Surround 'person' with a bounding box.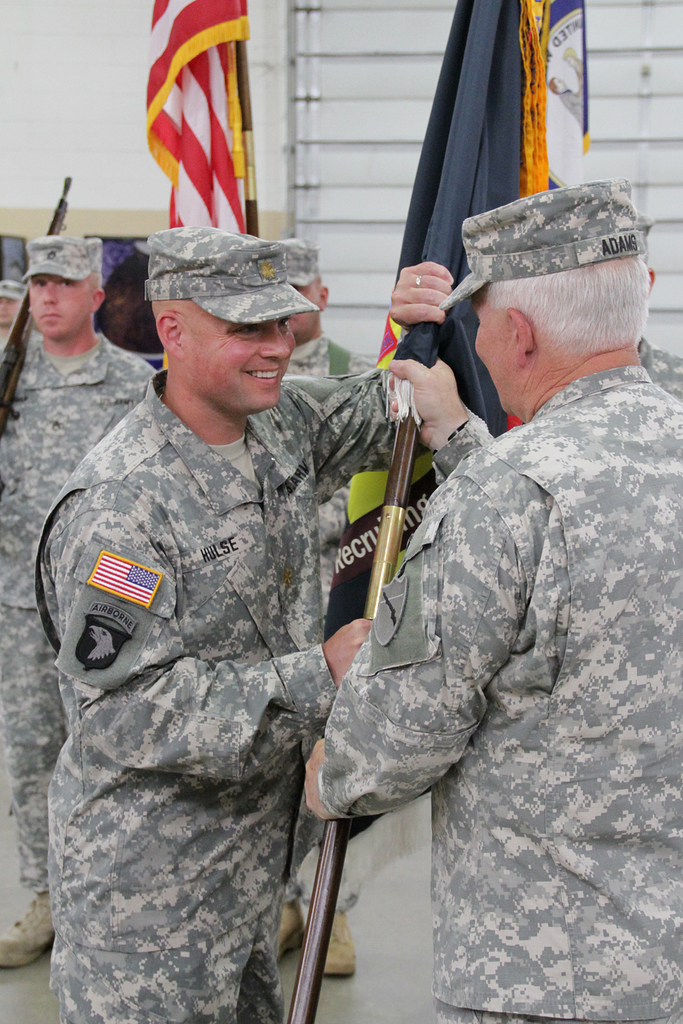
rect(306, 182, 682, 1023).
